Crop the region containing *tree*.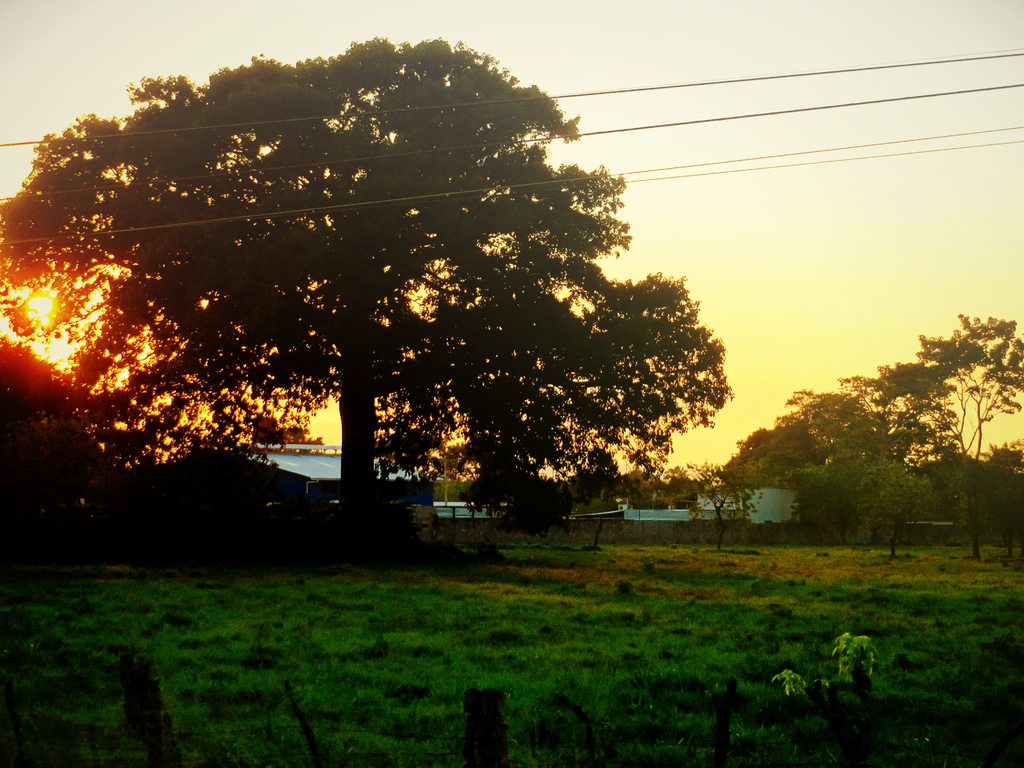
Crop region: left=911, top=318, right=1023, bottom=566.
